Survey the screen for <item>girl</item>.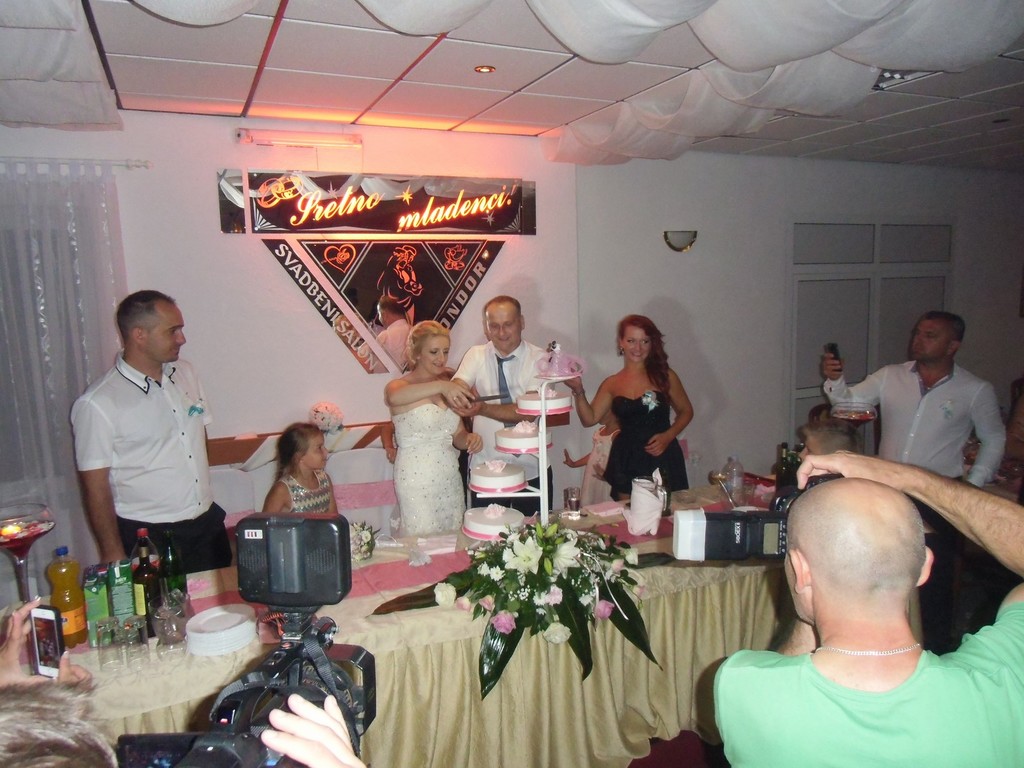
Survey found: <box>386,321,481,542</box>.
